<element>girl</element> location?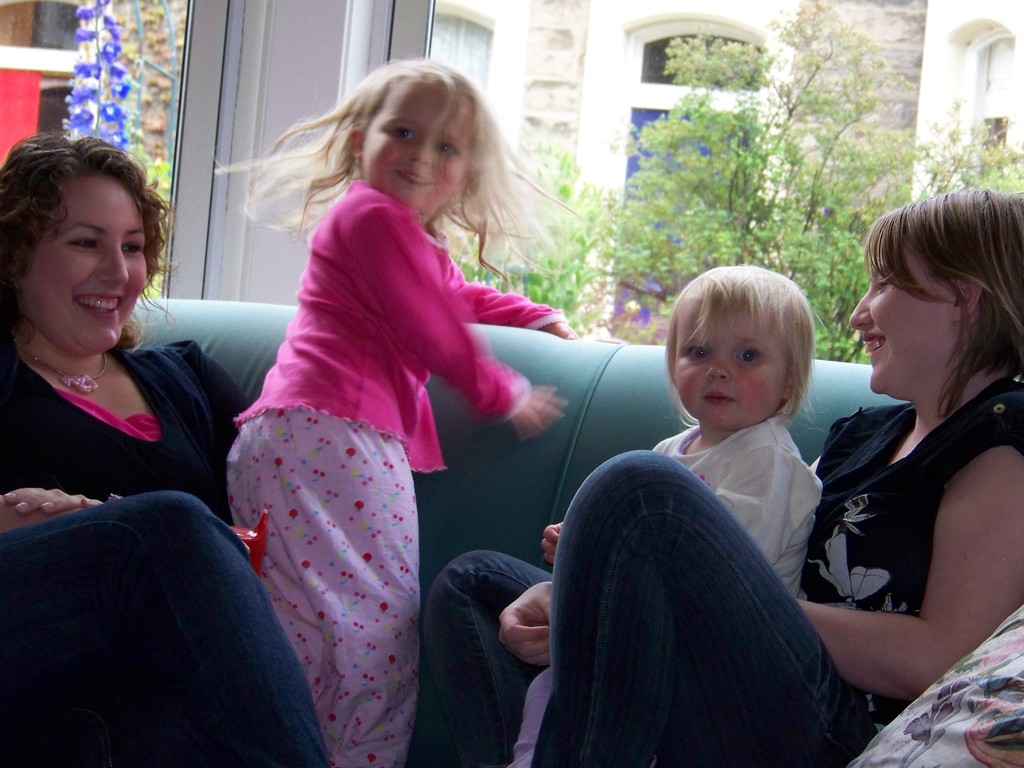
bbox=[0, 134, 331, 767]
